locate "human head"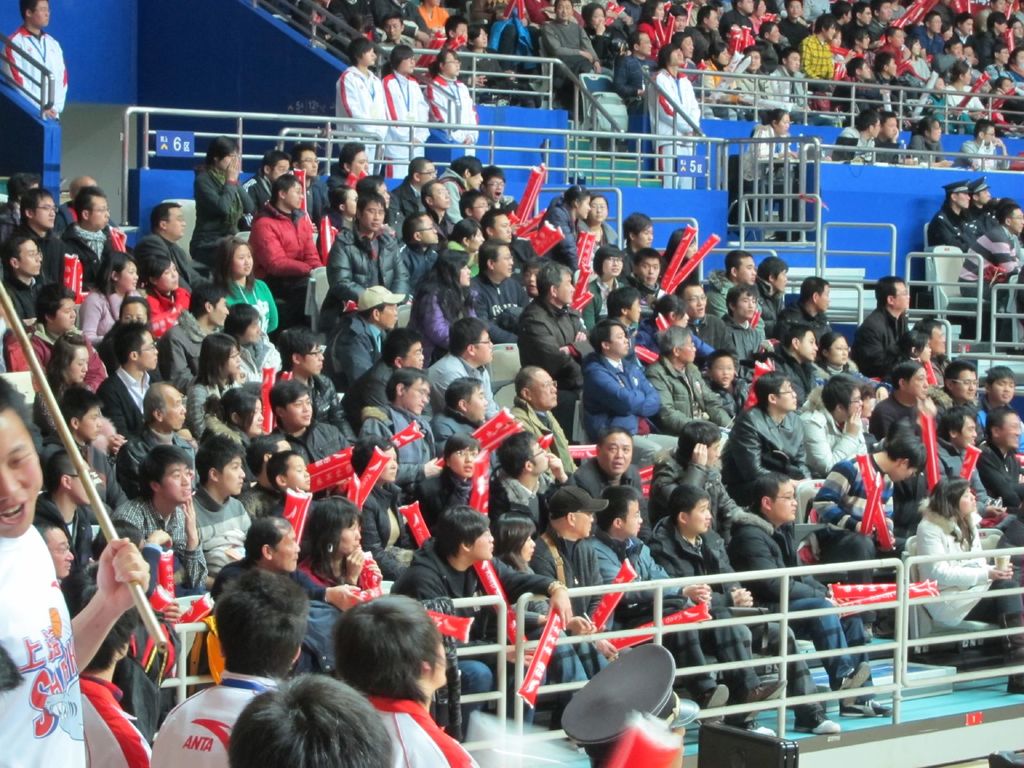
region(17, 0, 50, 27)
